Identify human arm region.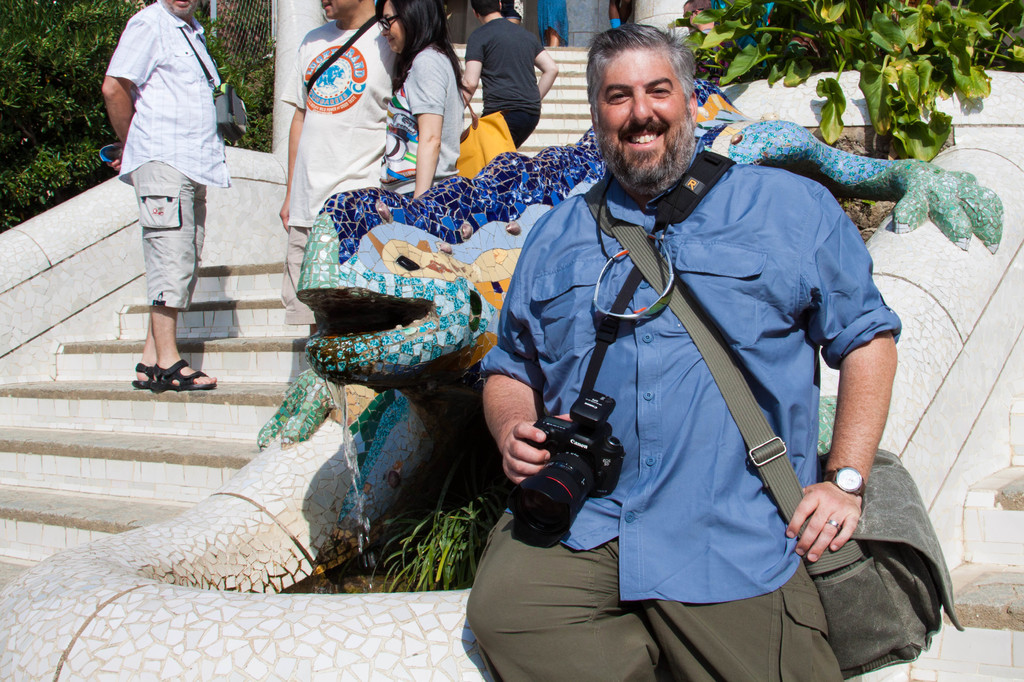
Region: [x1=532, y1=29, x2=562, y2=107].
